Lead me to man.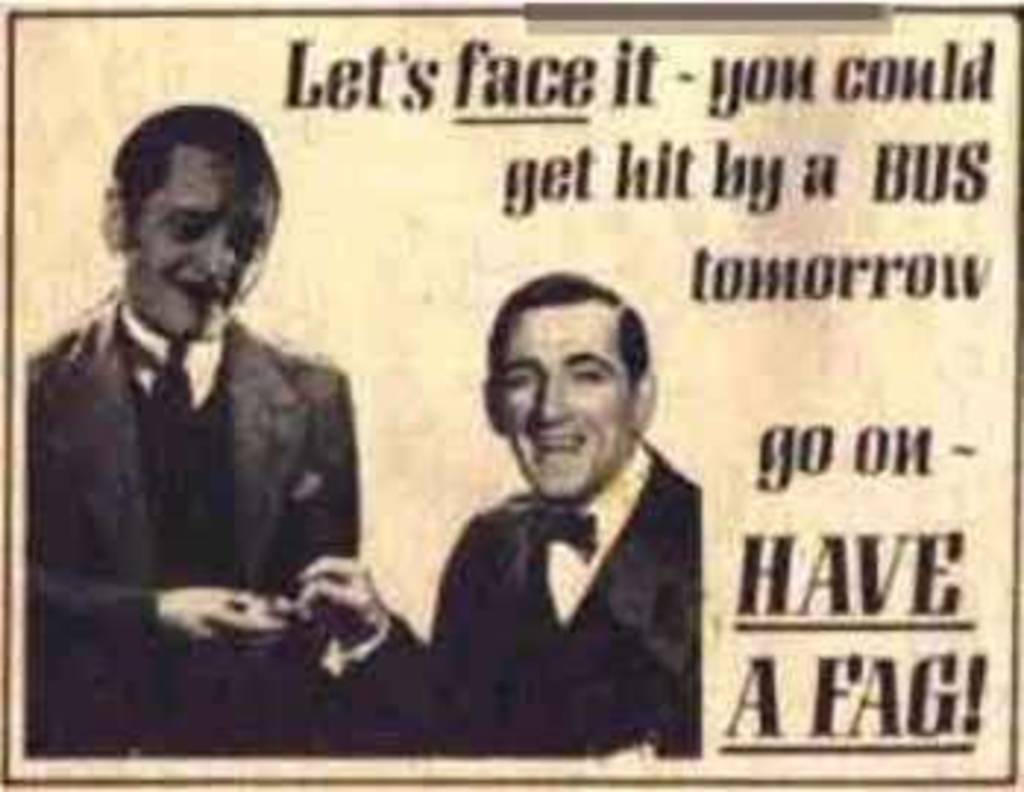
Lead to x1=399, y1=276, x2=722, y2=763.
